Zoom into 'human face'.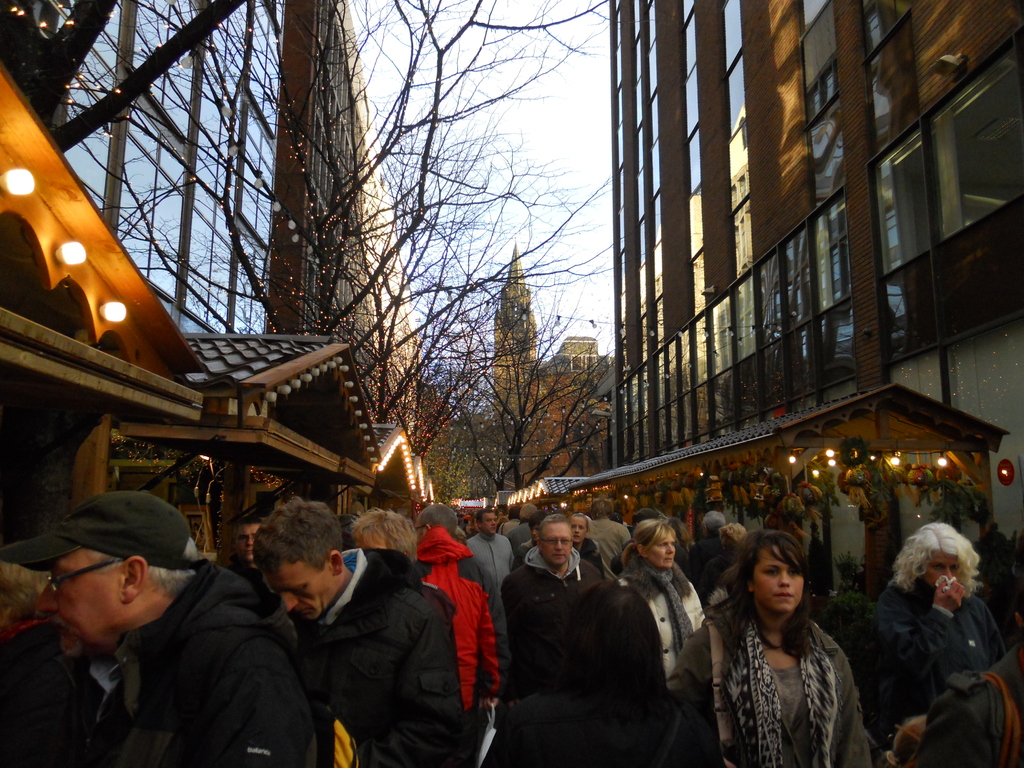
Zoom target: bbox=[648, 527, 683, 570].
